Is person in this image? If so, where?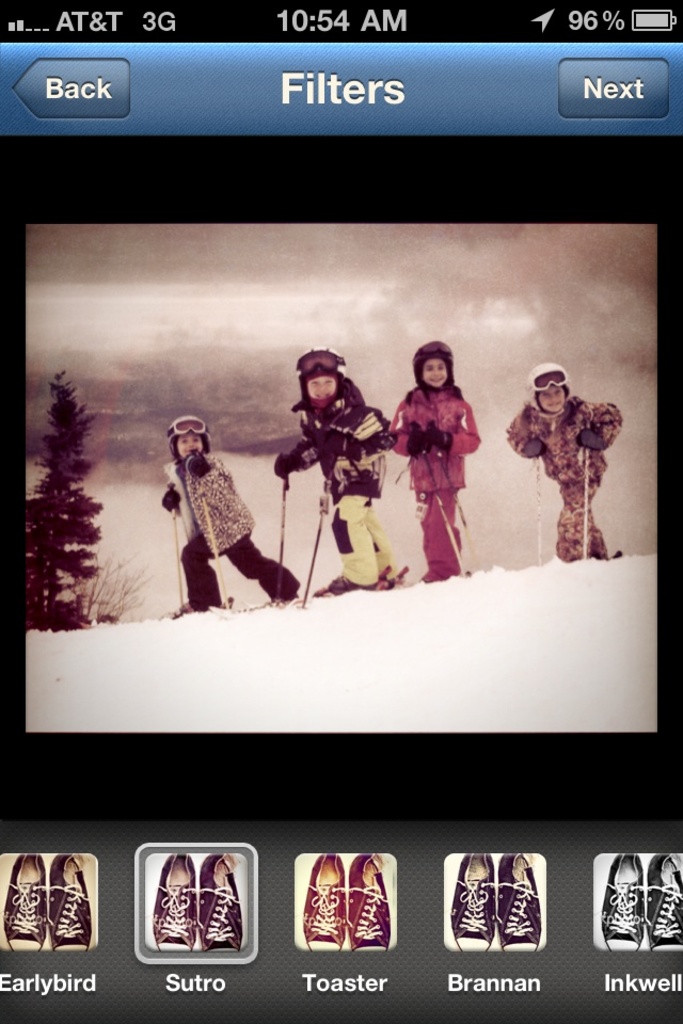
Yes, at x1=157 y1=414 x2=301 y2=617.
